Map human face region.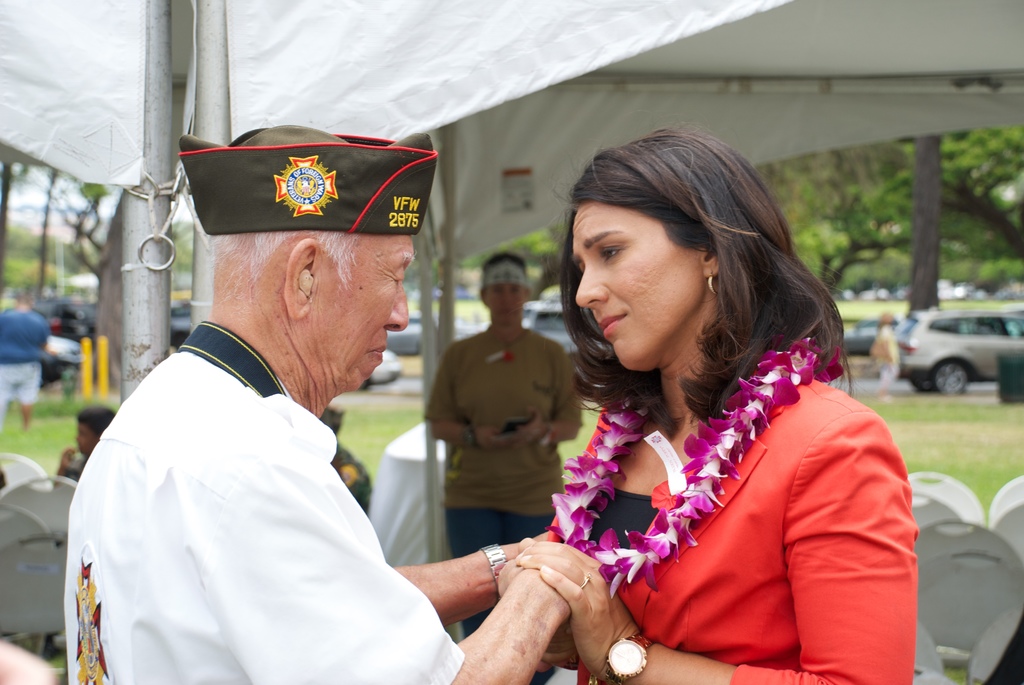
Mapped to <box>486,266,524,323</box>.
